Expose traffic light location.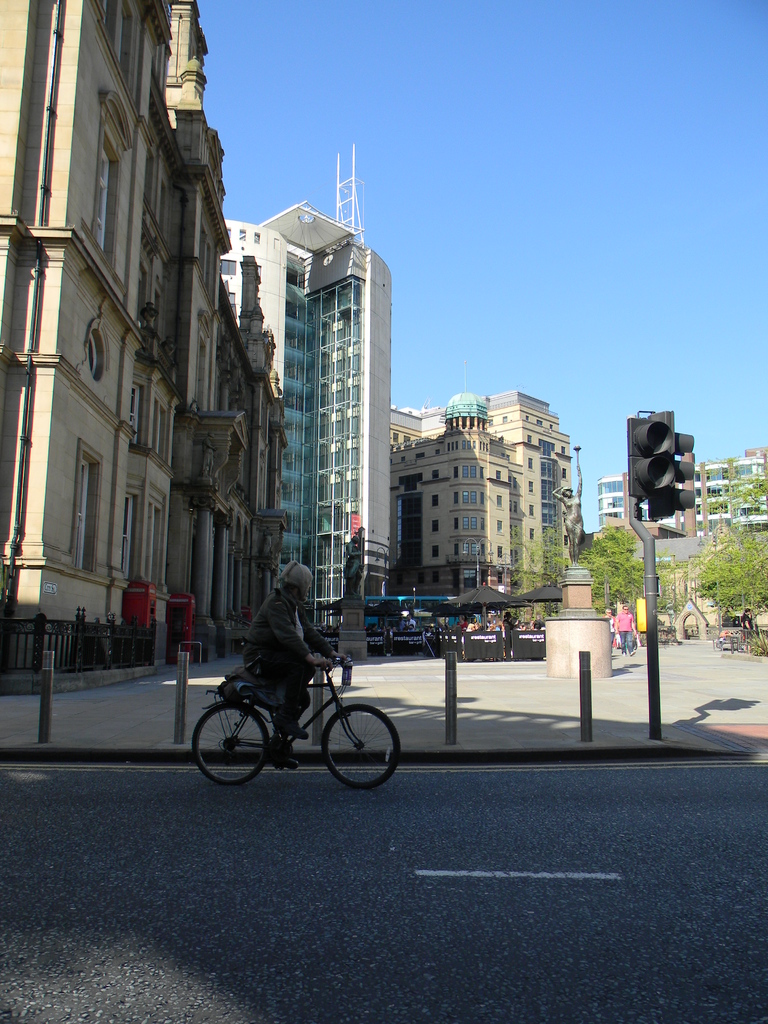
Exposed at box(623, 412, 674, 497).
